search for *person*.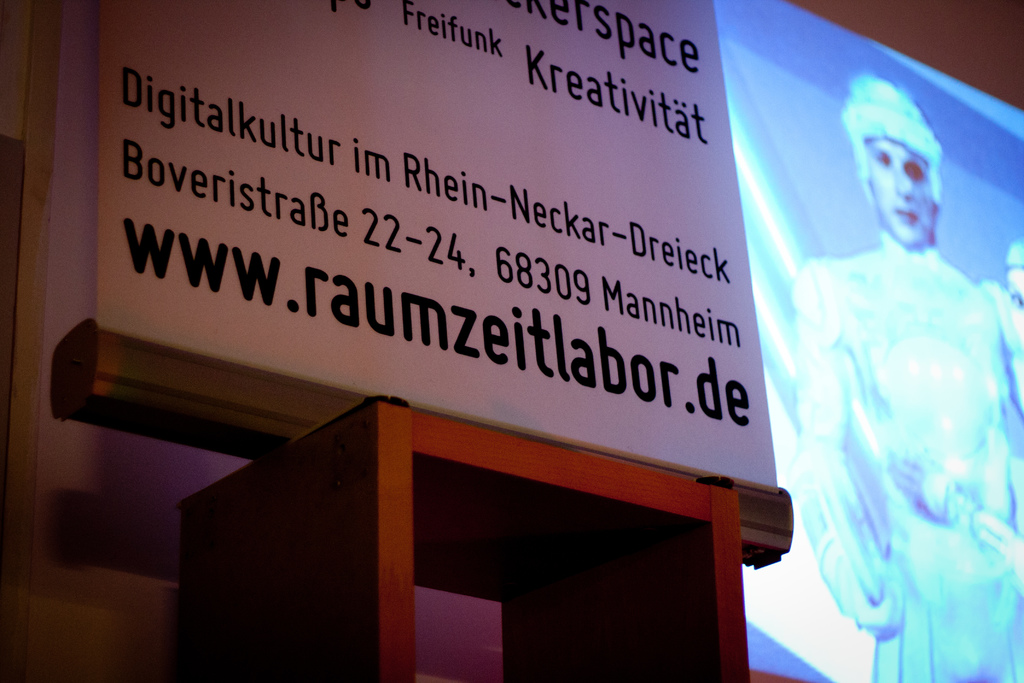
Found at (left=762, top=85, right=1012, bottom=682).
